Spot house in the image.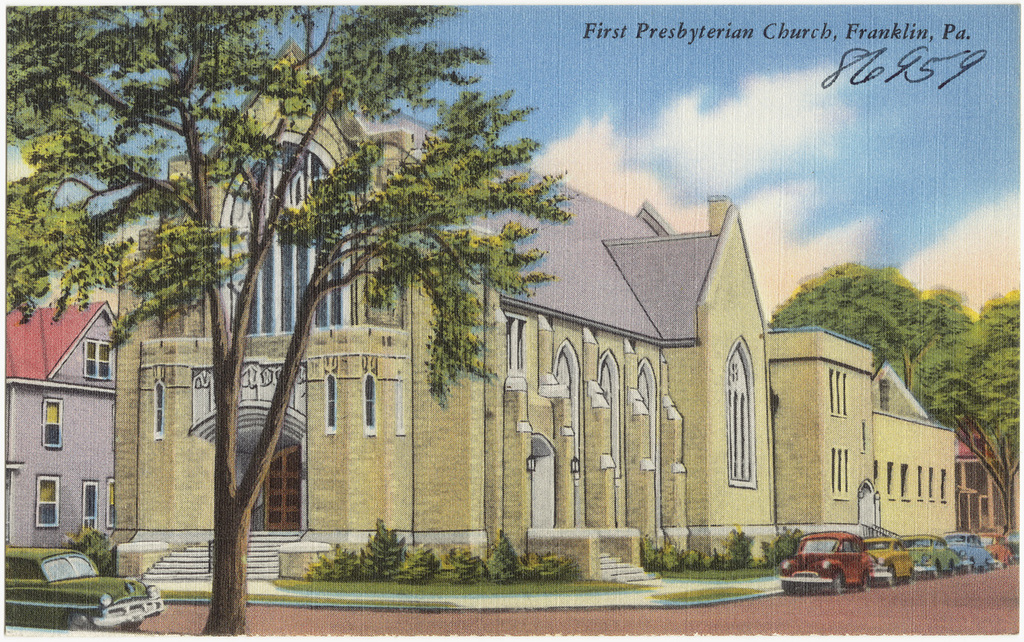
house found at (106,37,961,593).
